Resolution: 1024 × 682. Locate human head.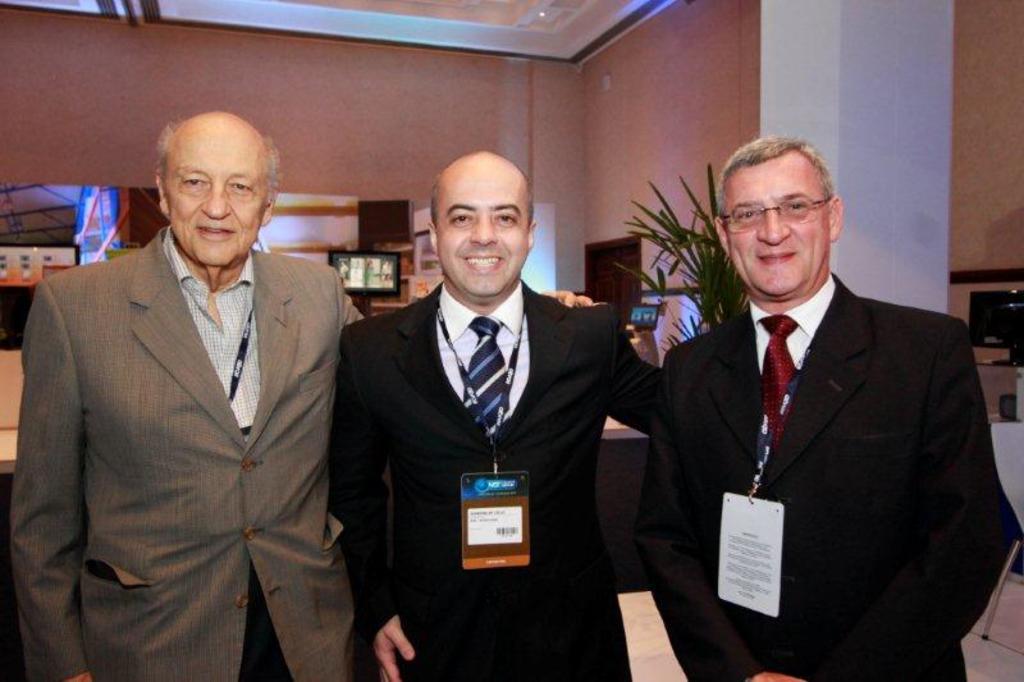
{"x1": 146, "y1": 102, "x2": 279, "y2": 255}.
